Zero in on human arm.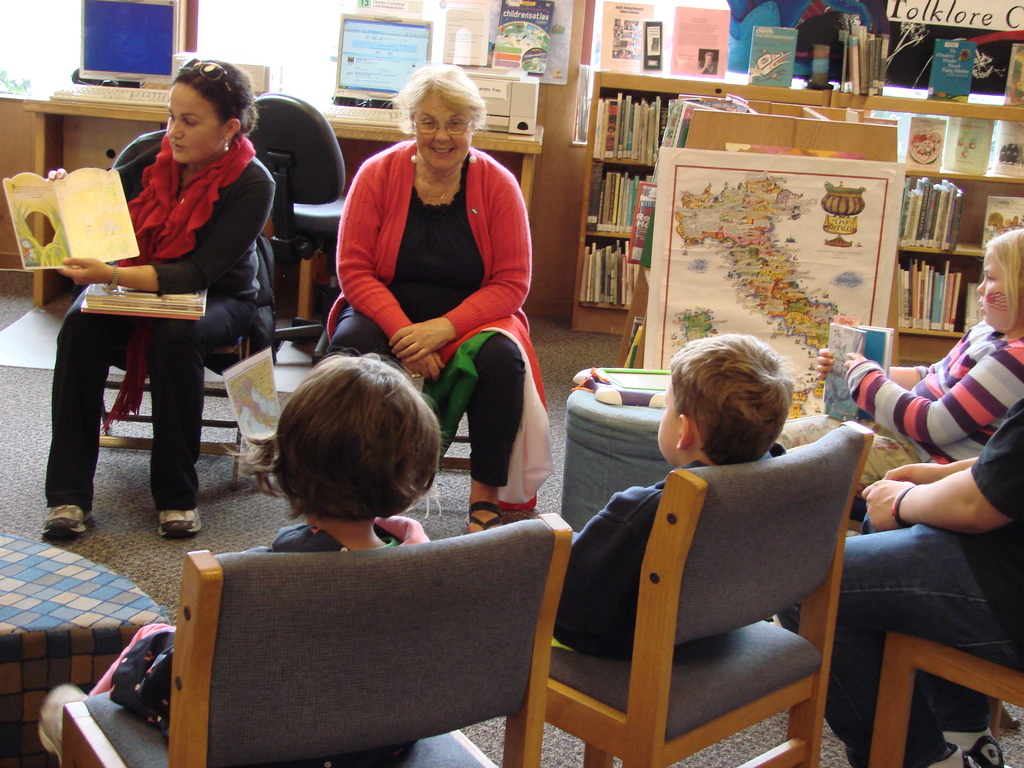
Zeroed in: rect(57, 183, 271, 292).
